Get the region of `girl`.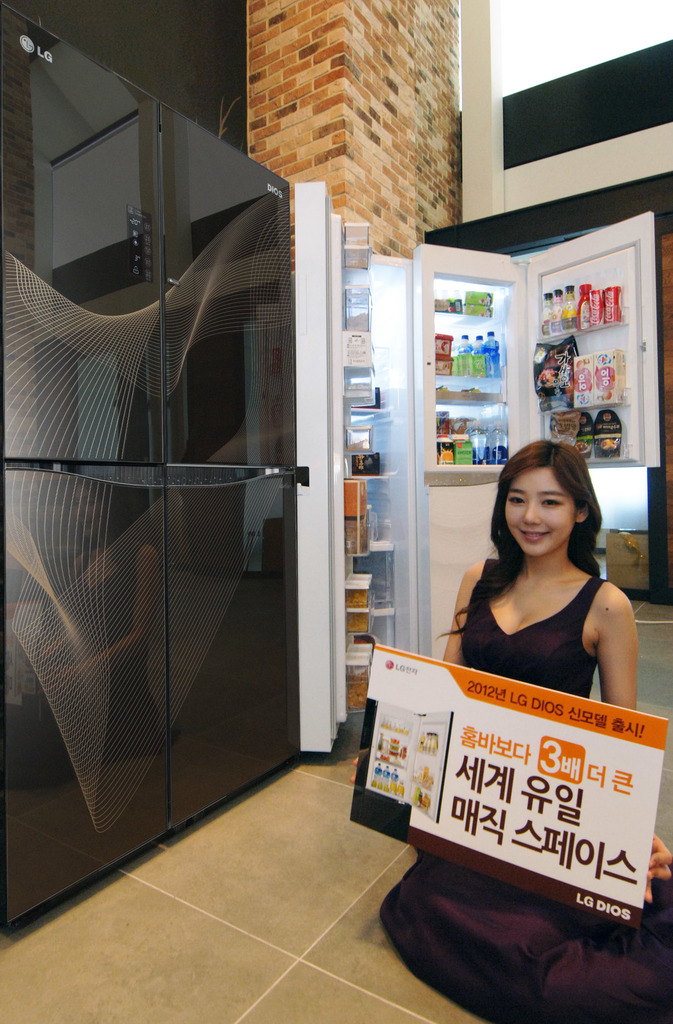
crop(346, 435, 672, 1023).
